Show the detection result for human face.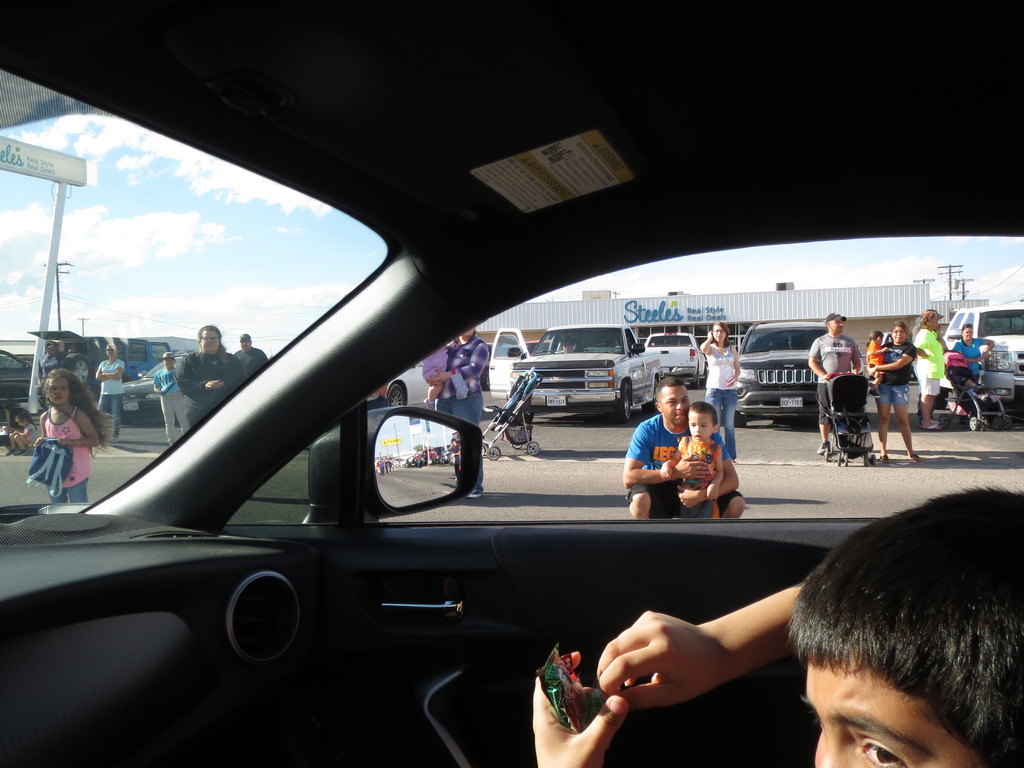
region(165, 356, 174, 366).
